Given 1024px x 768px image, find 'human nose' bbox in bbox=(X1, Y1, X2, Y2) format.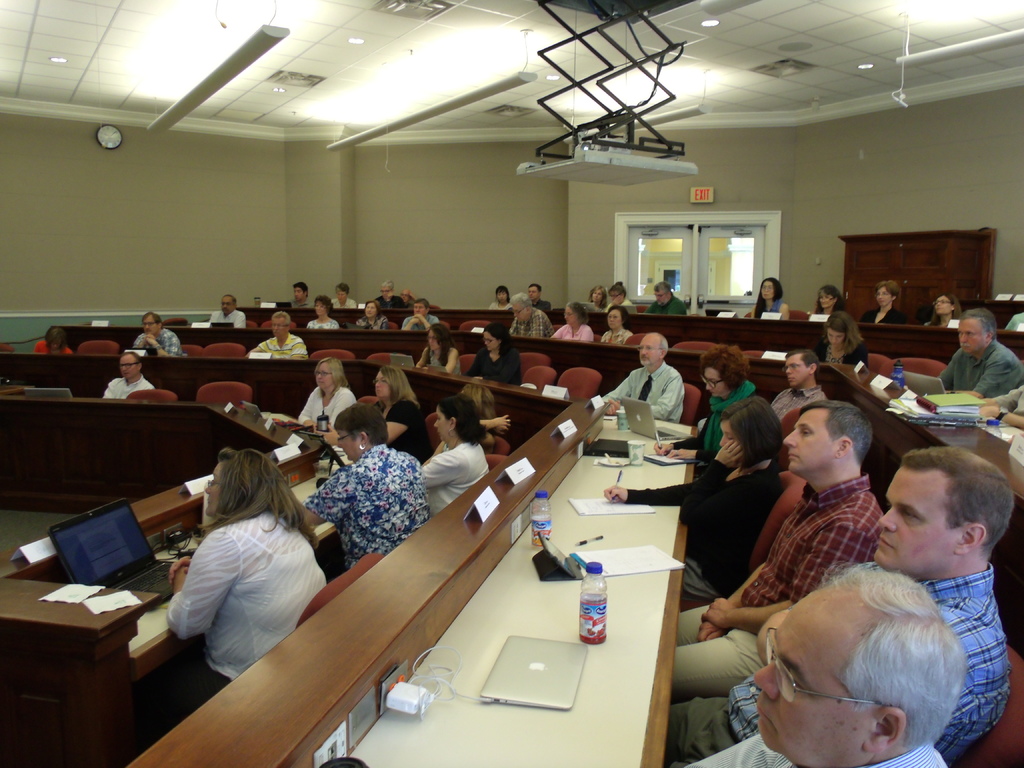
bbox=(874, 507, 895, 531).
